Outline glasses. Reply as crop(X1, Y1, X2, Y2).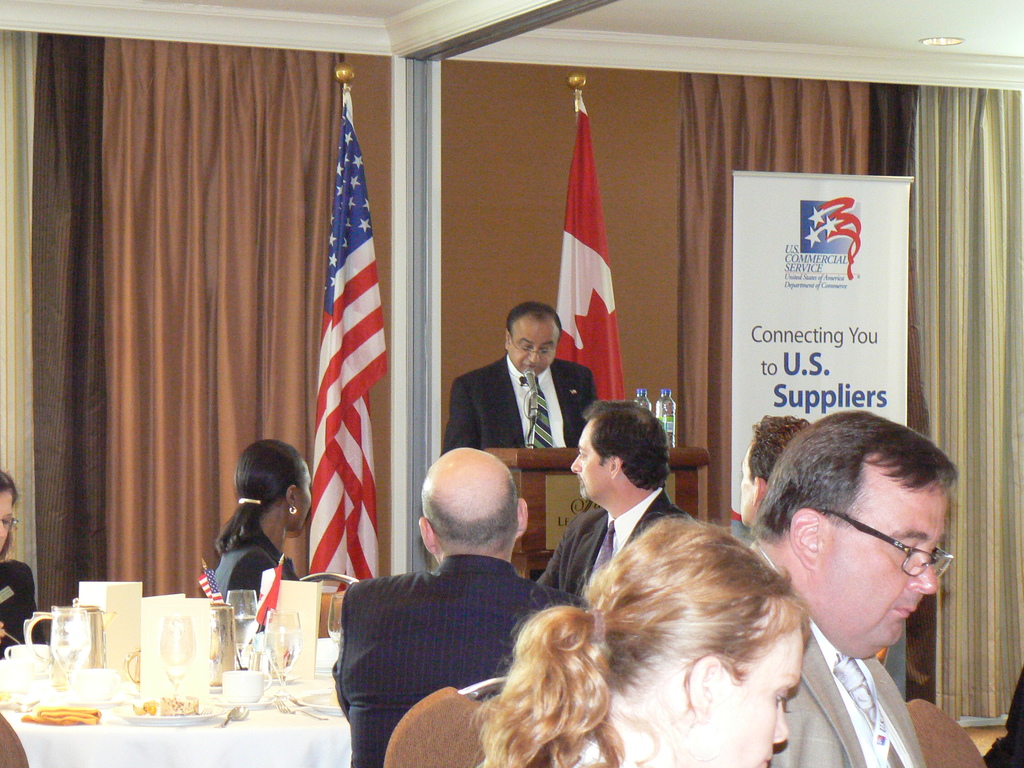
crop(0, 515, 20, 525).
